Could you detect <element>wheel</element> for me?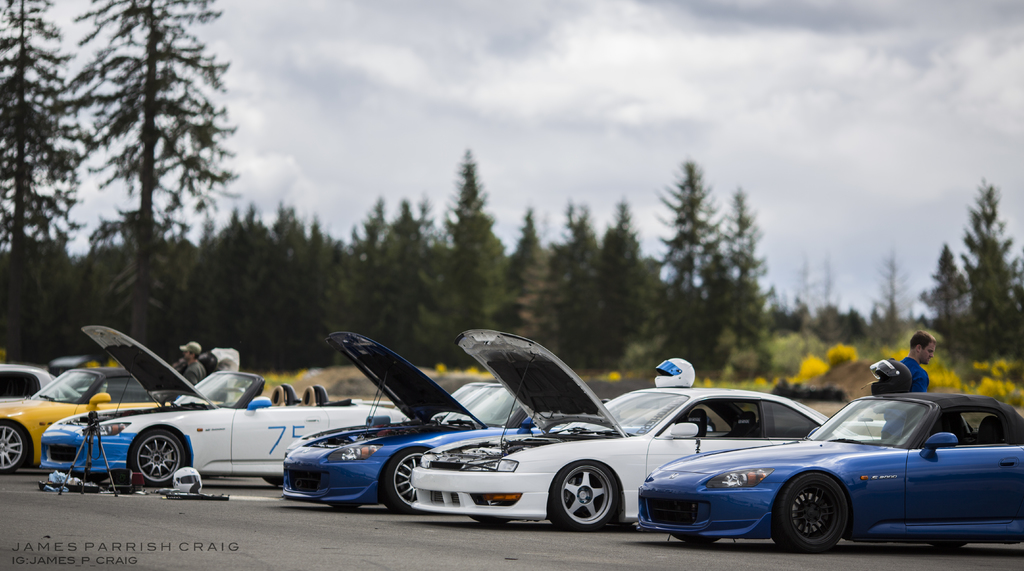
Detection result: x1=136, y1=432, x2=184, y2=494.
